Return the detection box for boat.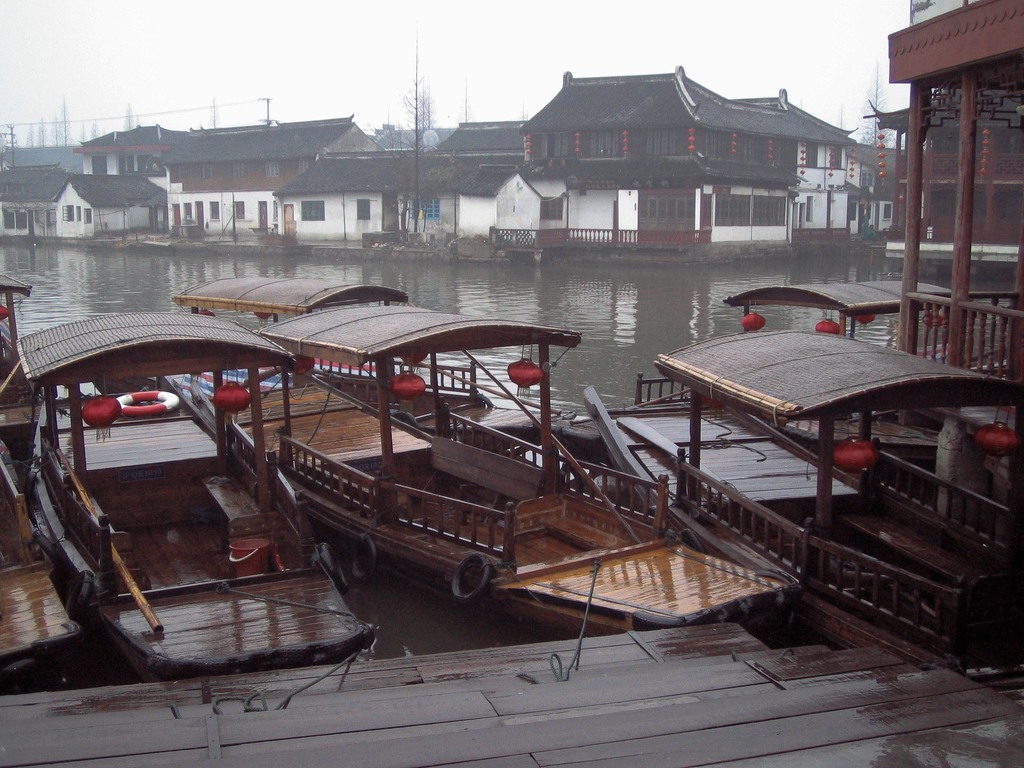
pyautogui.locateOnScreen(733, 271, 961, 332).
